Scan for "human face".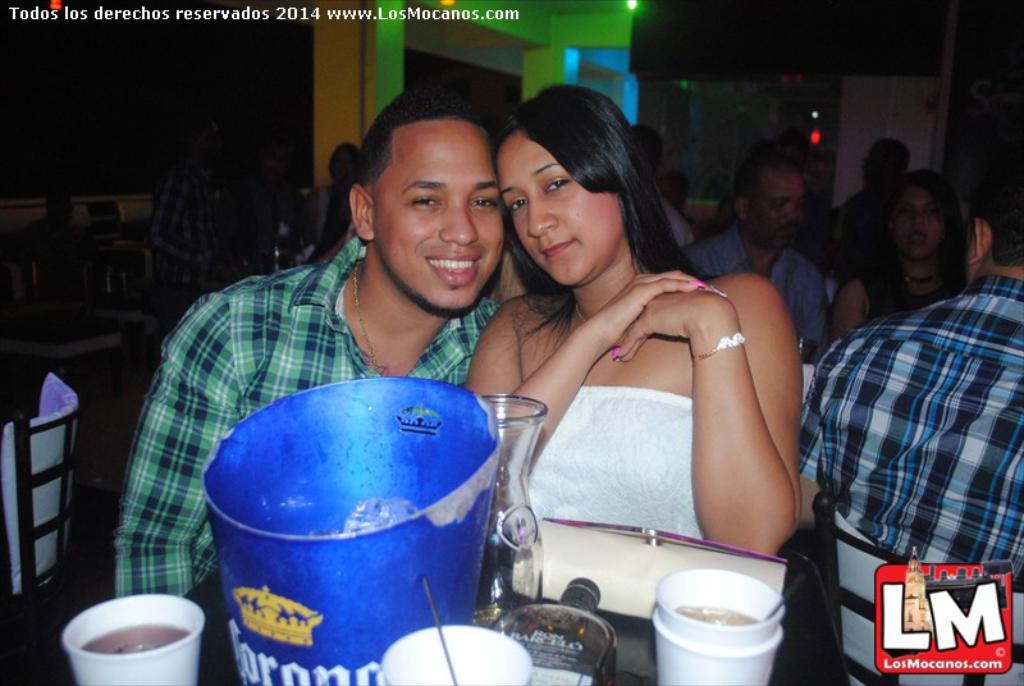
Scan result: bbox=(511, 147, 617, 287).
